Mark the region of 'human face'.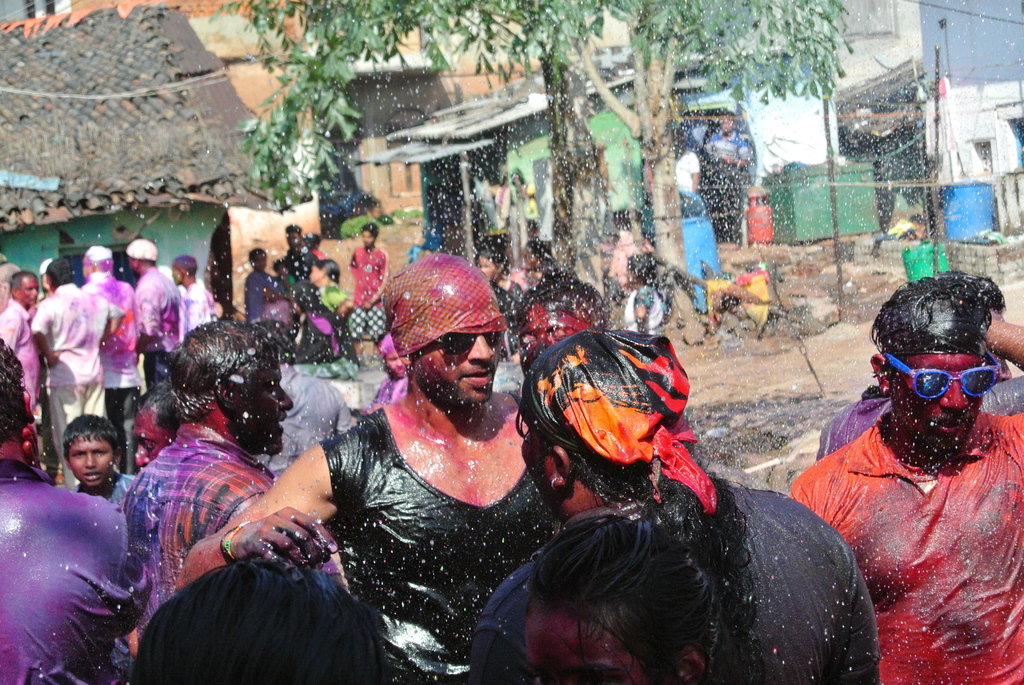
Region: select_region(522, 304, 596, 372).
